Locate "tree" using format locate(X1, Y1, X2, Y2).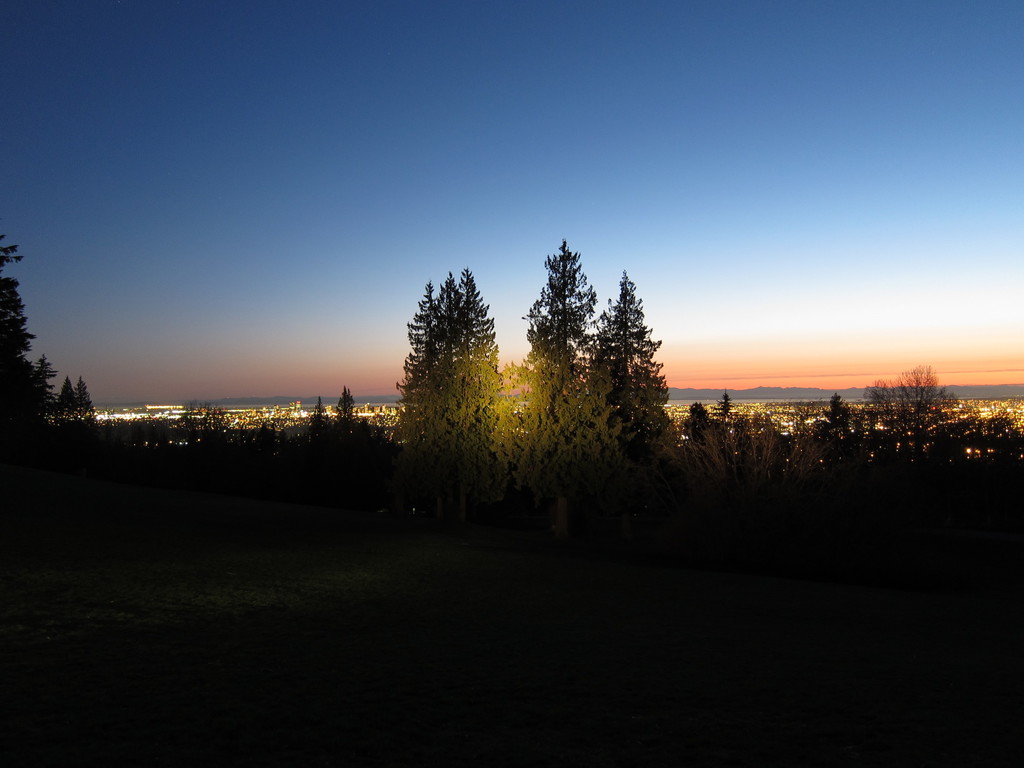
locate(816, 392, 858, 435).
